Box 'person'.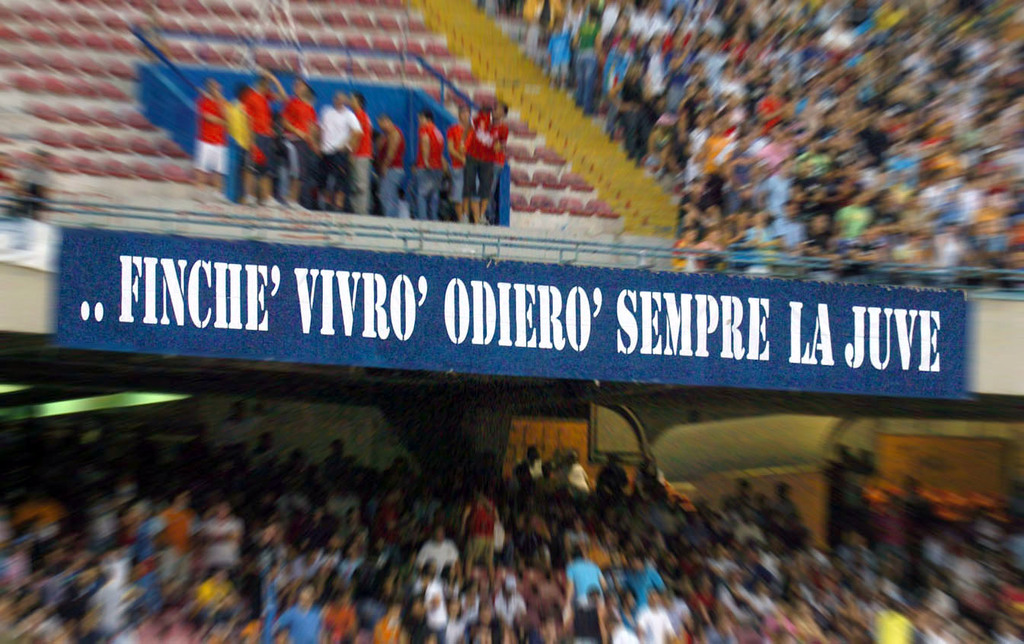
region(636, 587, 673, 643).
